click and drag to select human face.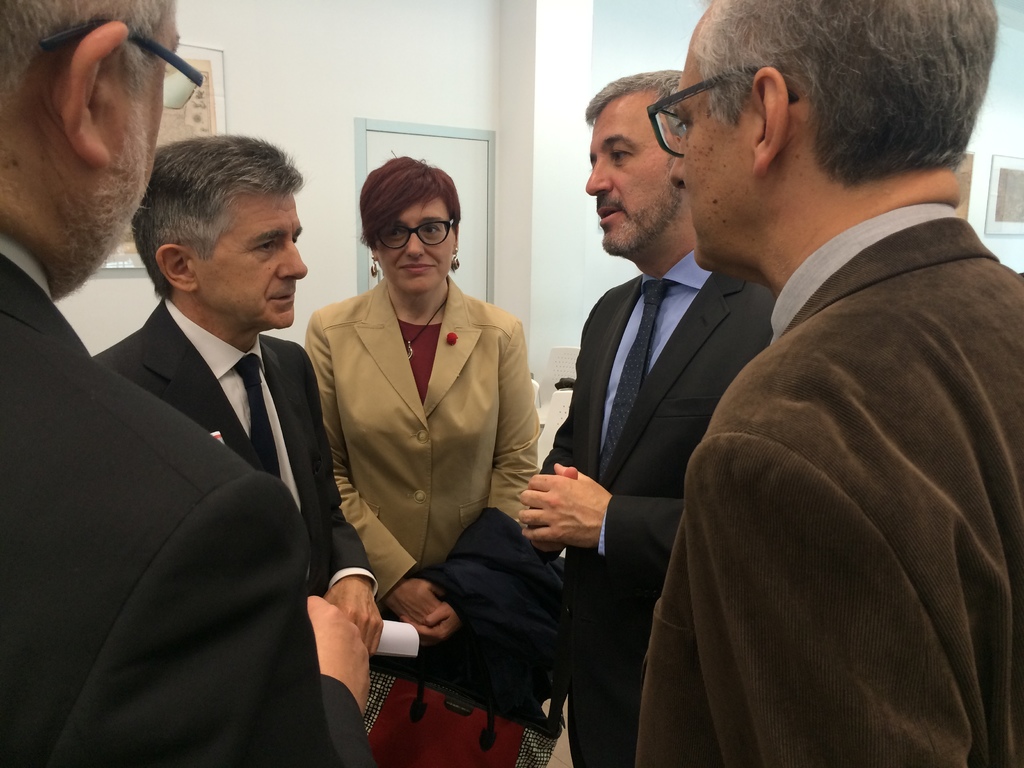
Selection: (left=372, top=199, right=458, bottom=287).
